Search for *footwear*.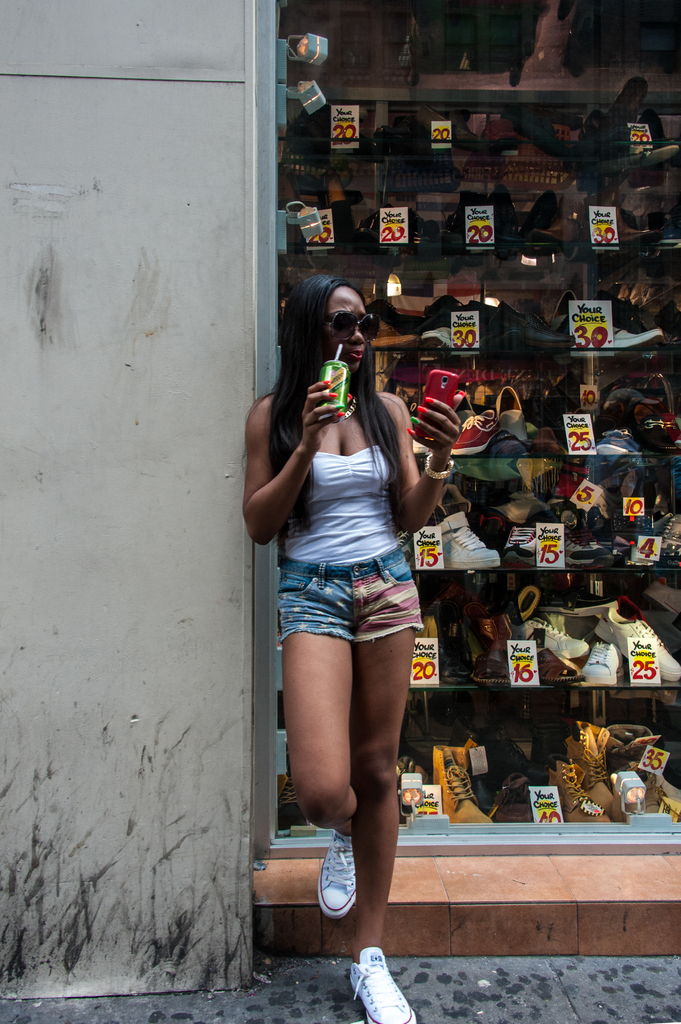
Found at <bbox>572, 319, 661, 351</bbox>.
